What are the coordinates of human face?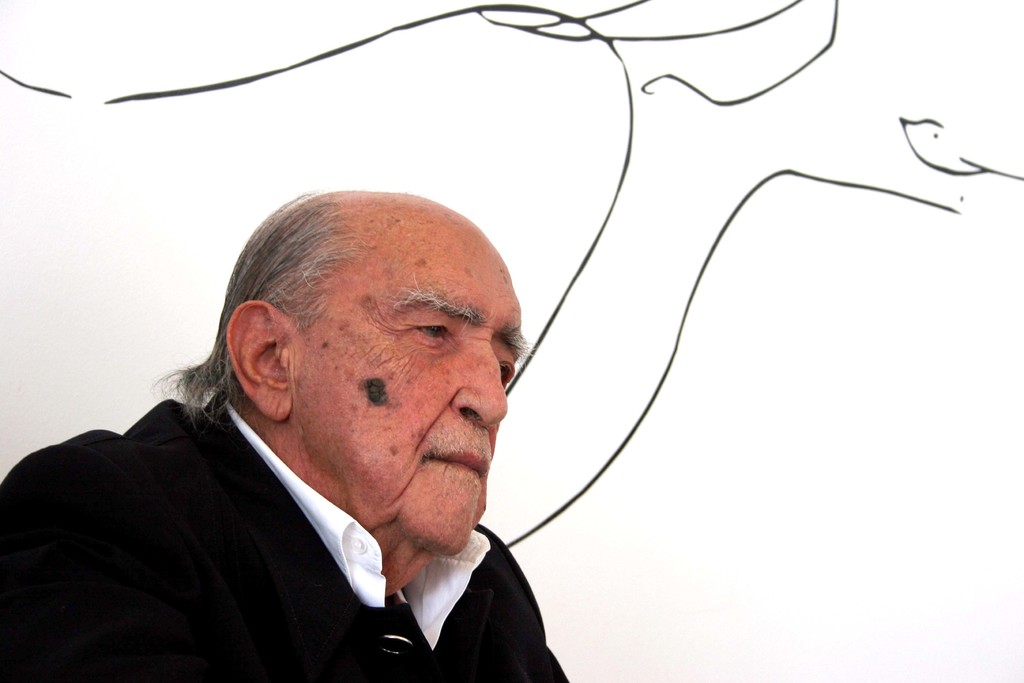
296 225 532 557.
